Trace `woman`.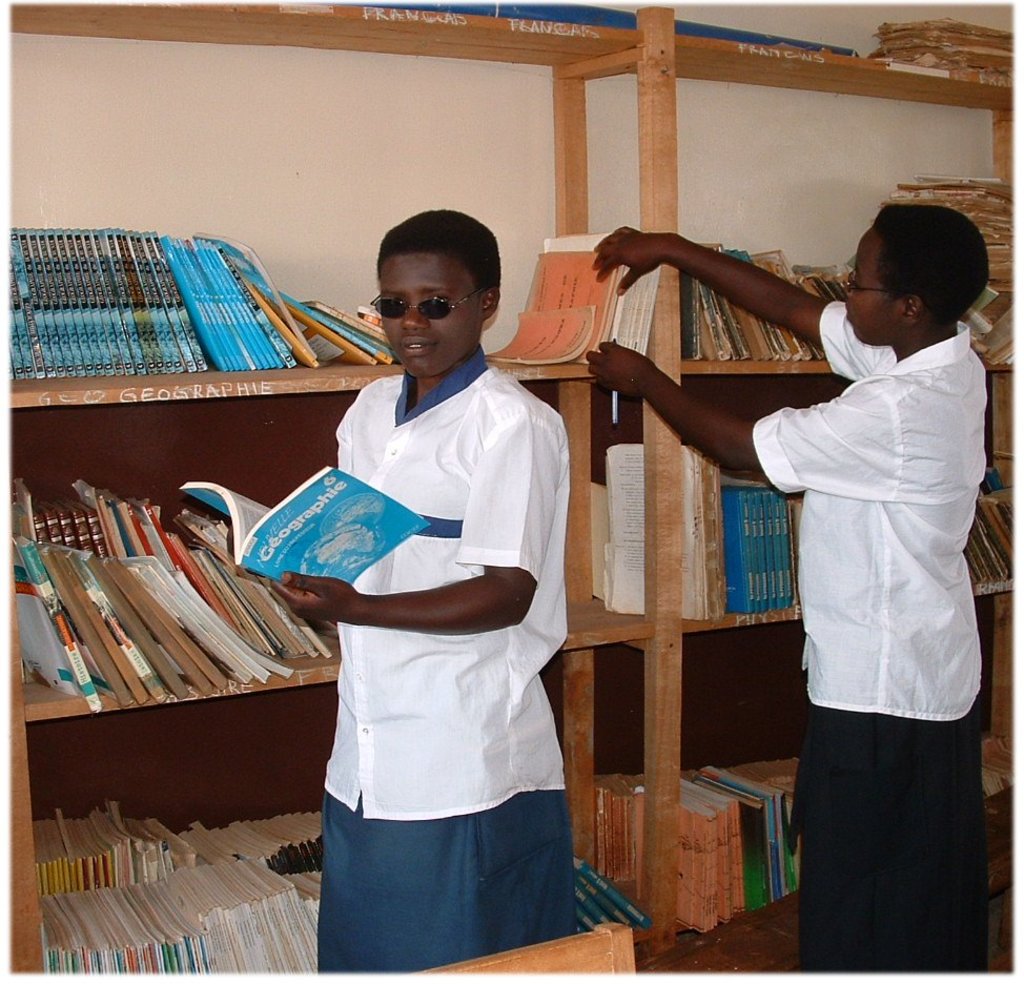
Traced to 274 218 588 983.
